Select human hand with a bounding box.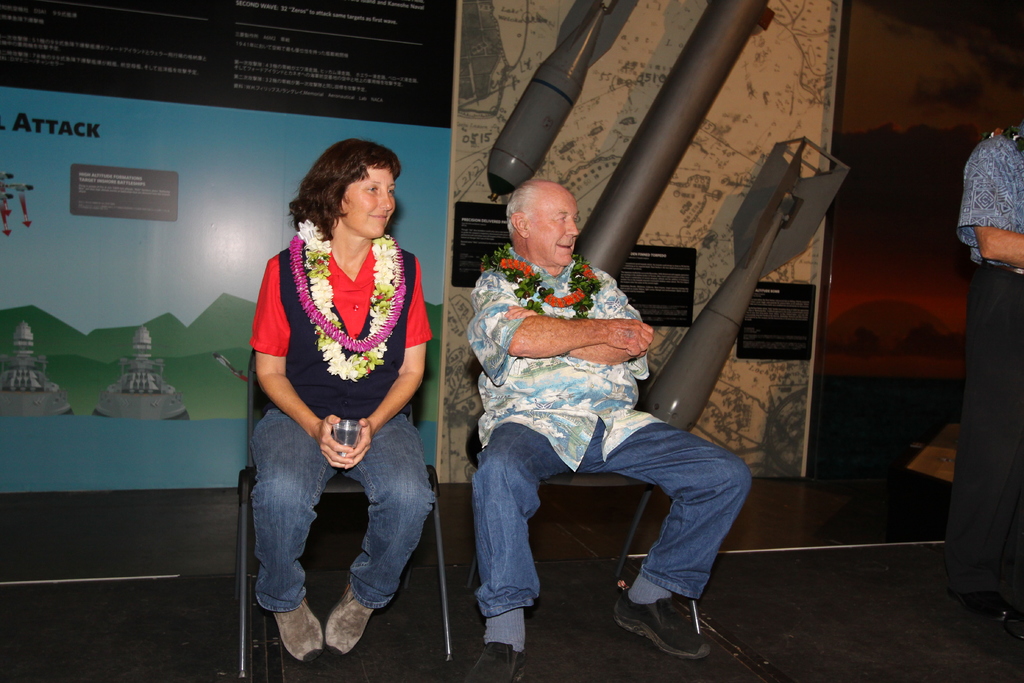
x1=502 y1=302 x2=538 y2=322.
